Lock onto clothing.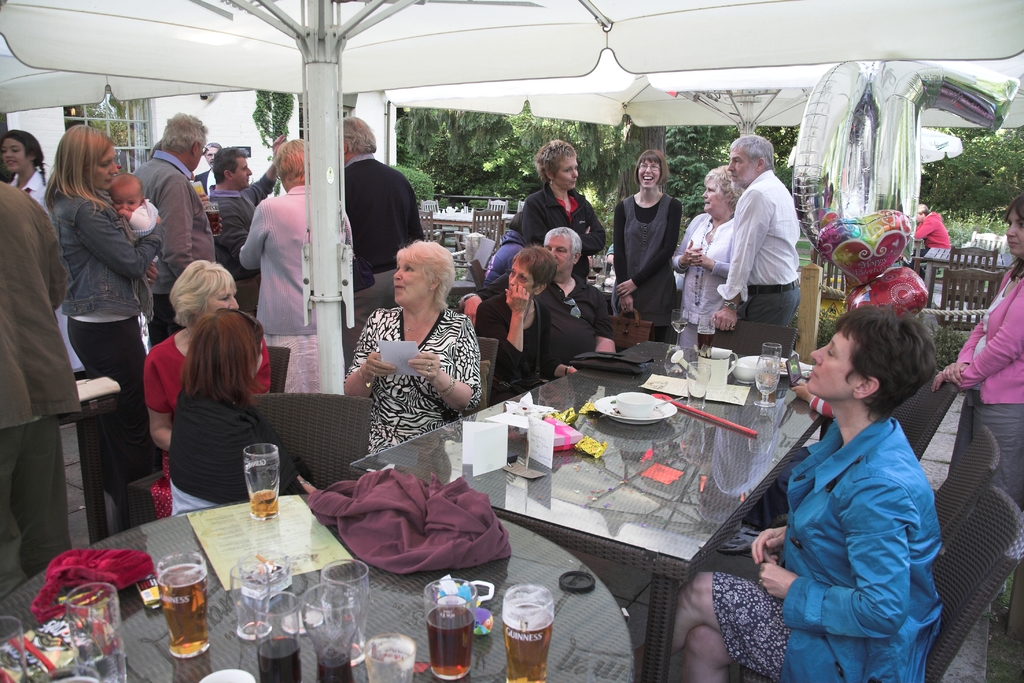
Locked: left=48, top=181, right=165, bottom=481.
